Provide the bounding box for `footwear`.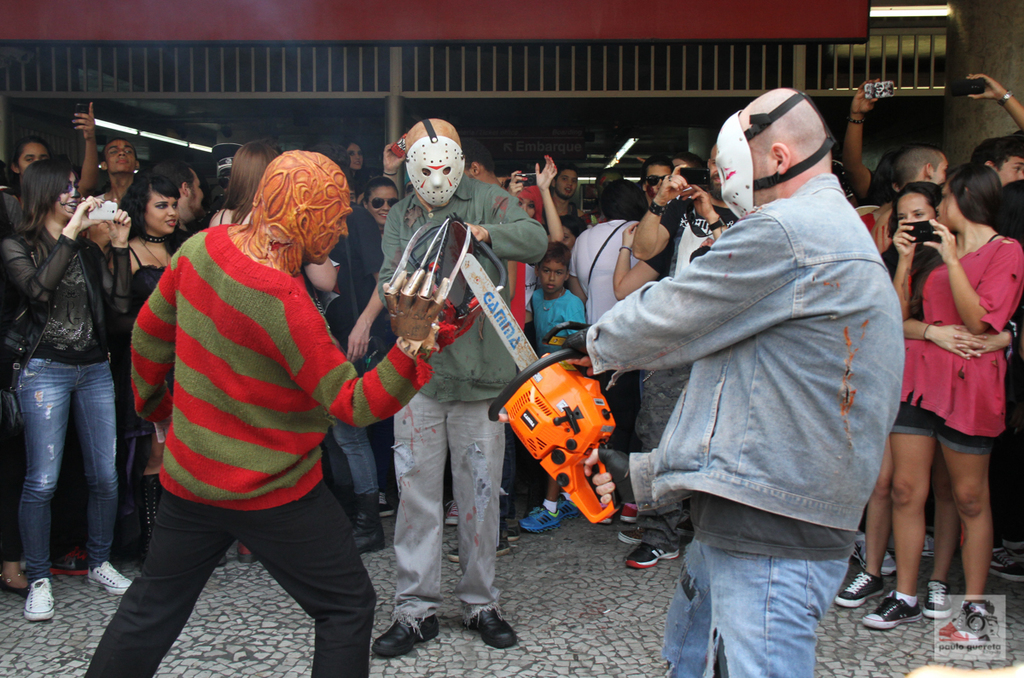
box(919, 528, 936, 560).
